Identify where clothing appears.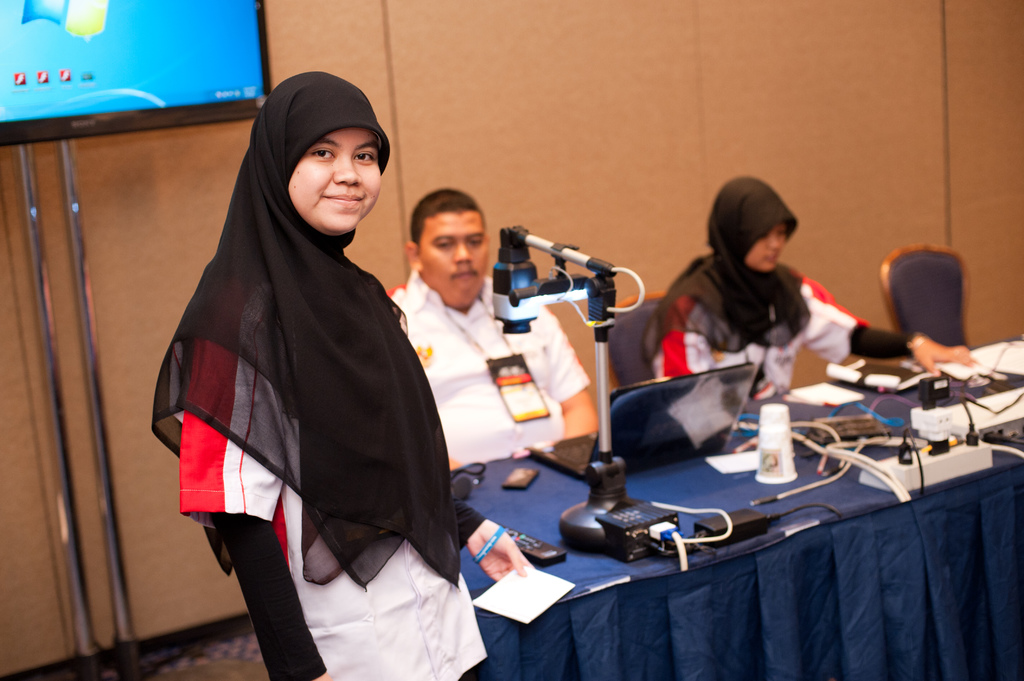
Appears at <bbox>651, 173, 916, 457</bbox>.
